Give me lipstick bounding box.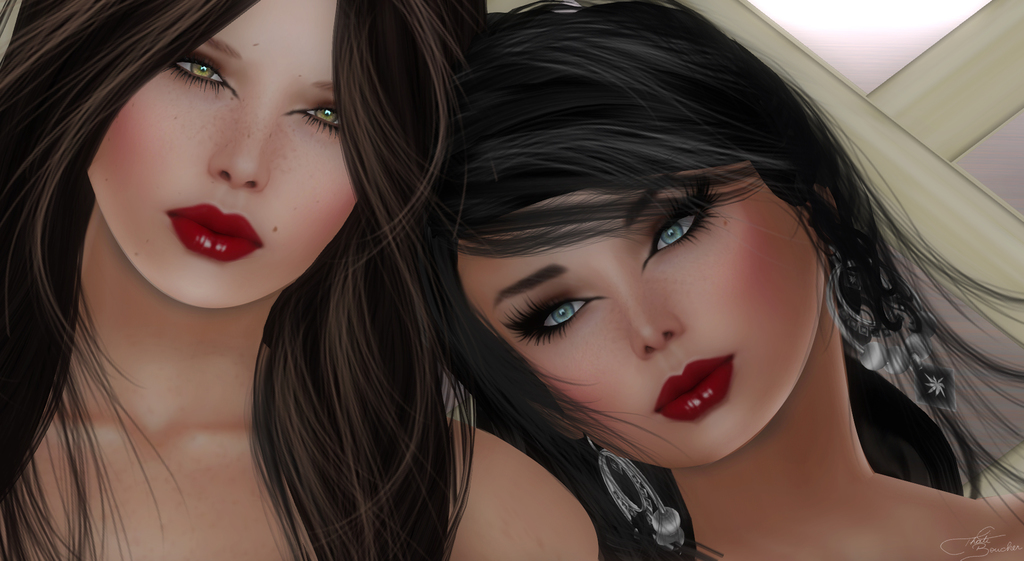
bbox=(650, 352, 740, 425).
